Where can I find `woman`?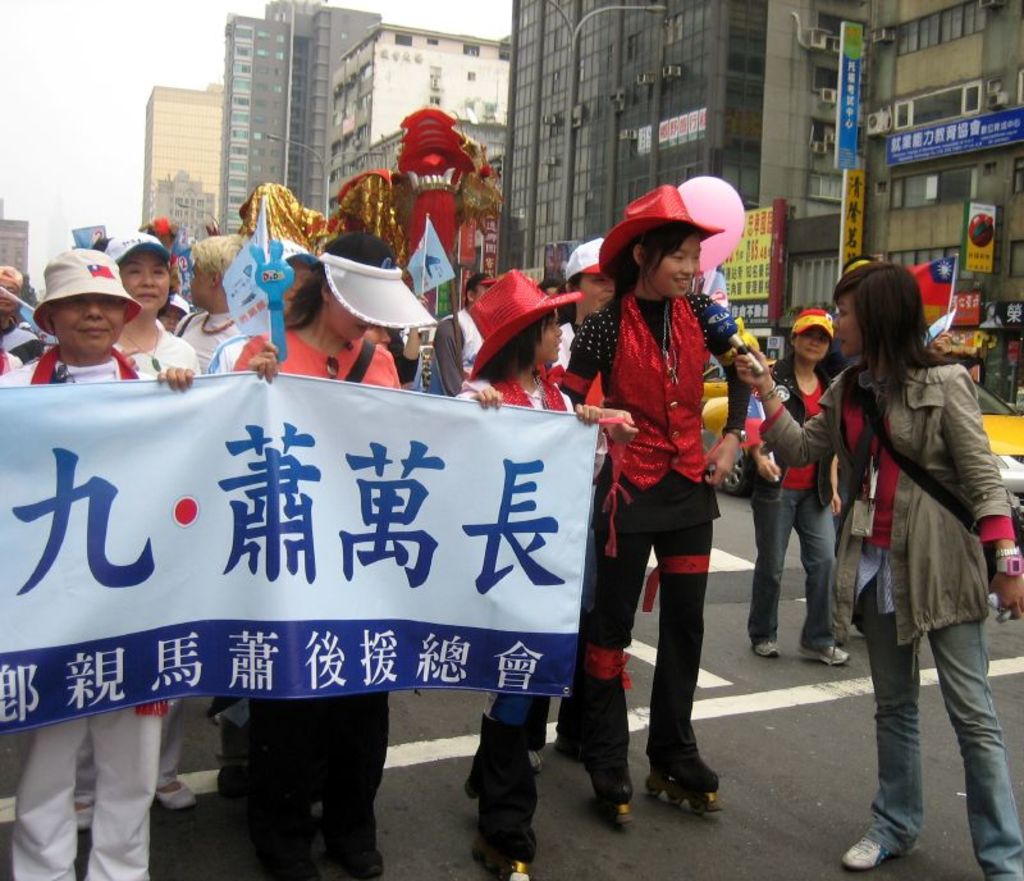
You can find it at {"left": 594, "top": 168, "right": 740, "bottom": 839}.
